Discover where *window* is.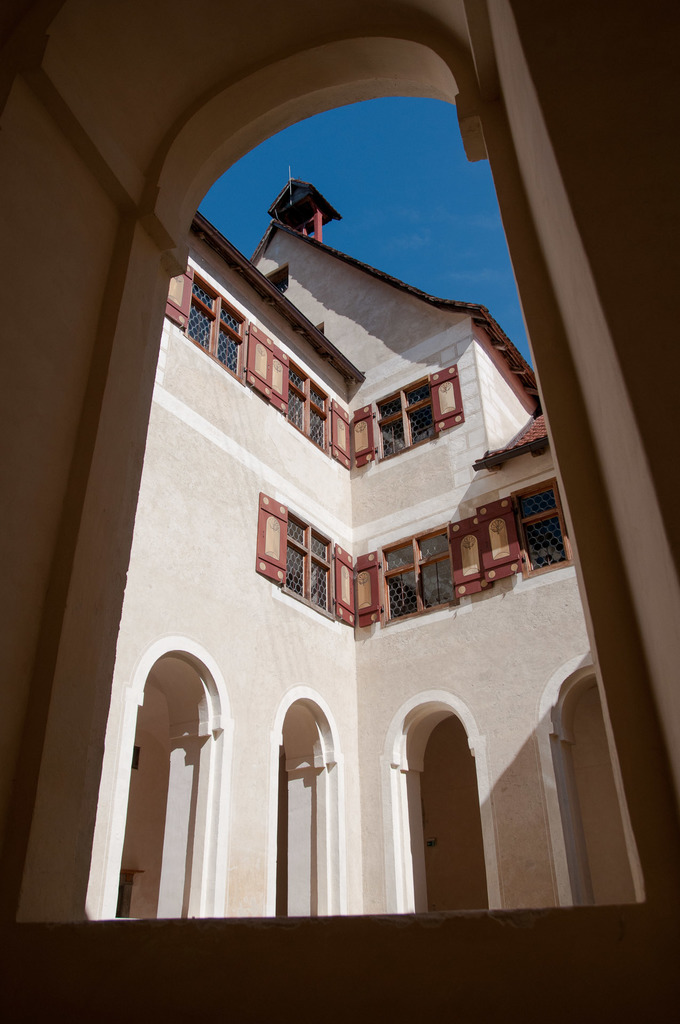
Discovered at 266/344/357/447.
